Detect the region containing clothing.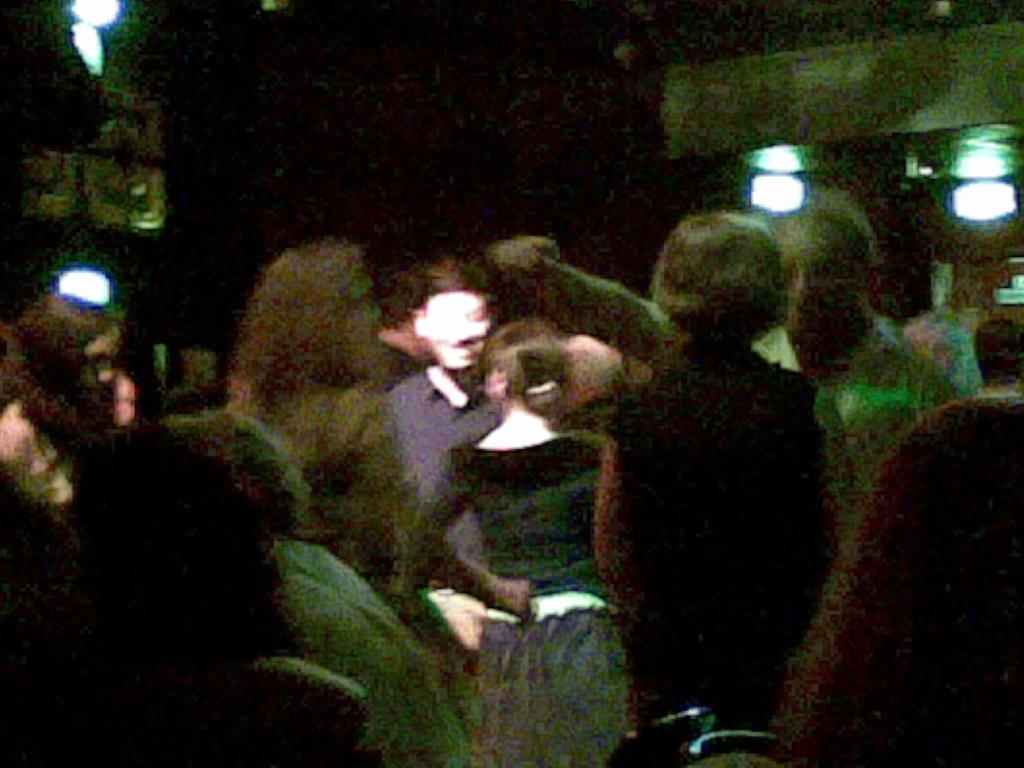
crop(755, 311, 938, 762).
